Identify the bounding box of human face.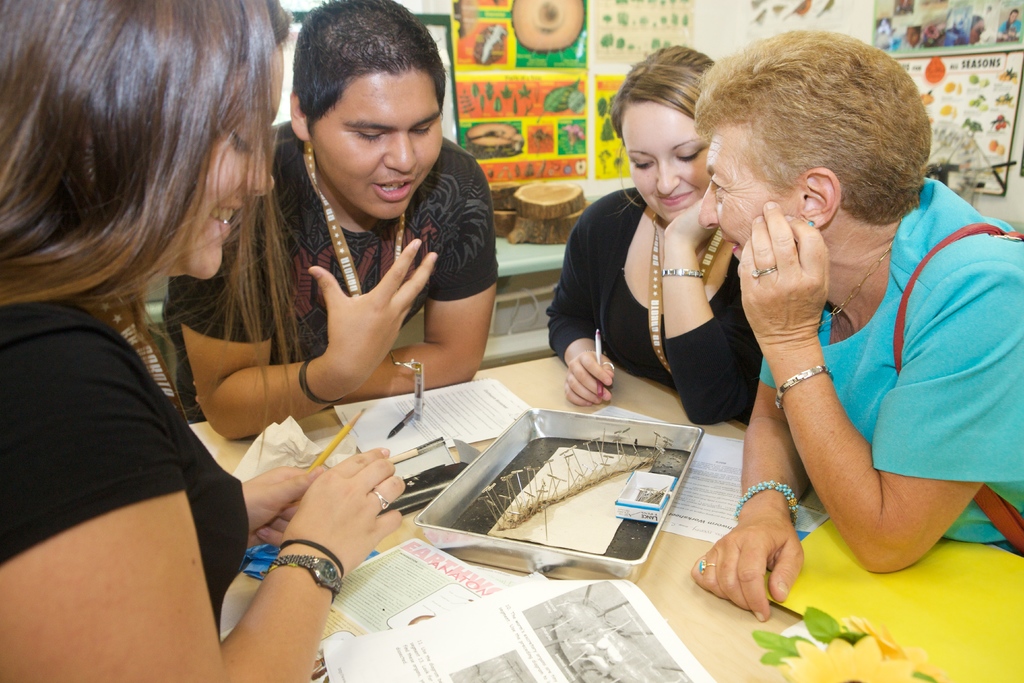
<bbox>316, 78, 444, 220</bbox>.
